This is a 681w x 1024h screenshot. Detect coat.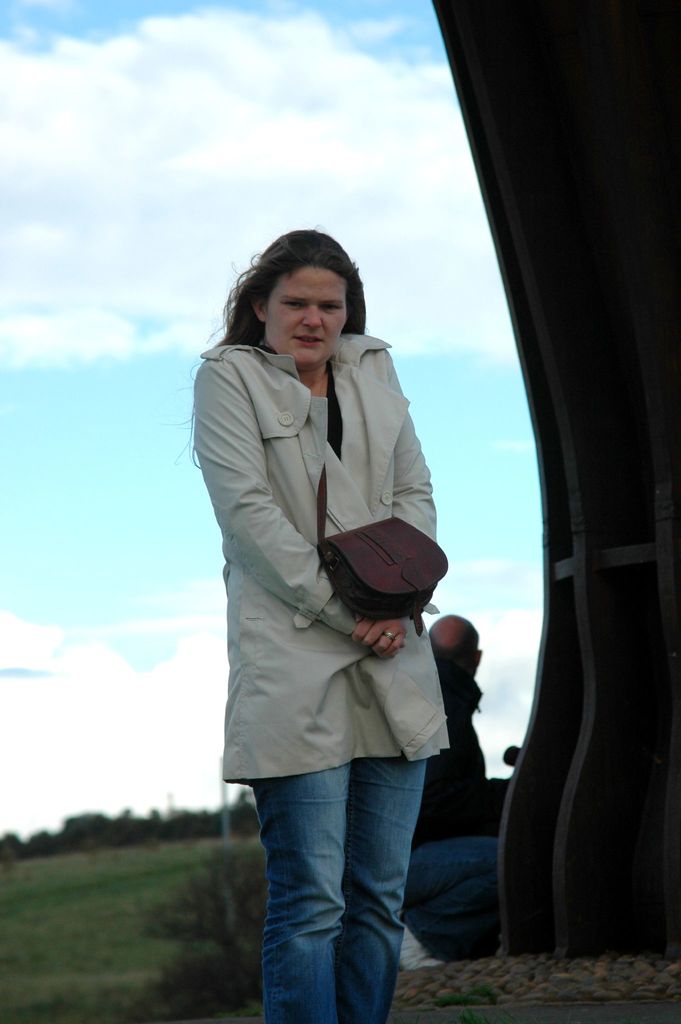
[left=194, top=295, right=467, bottom=803].
